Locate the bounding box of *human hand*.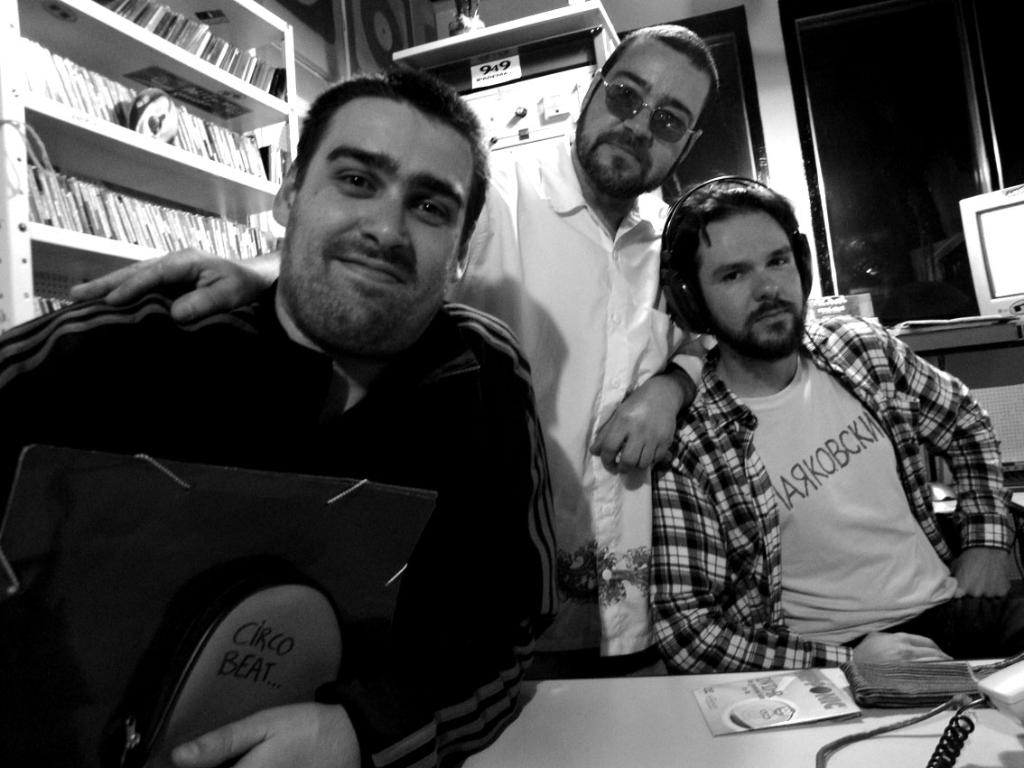
Bounding box: rect(588, 370, 679, 478).
